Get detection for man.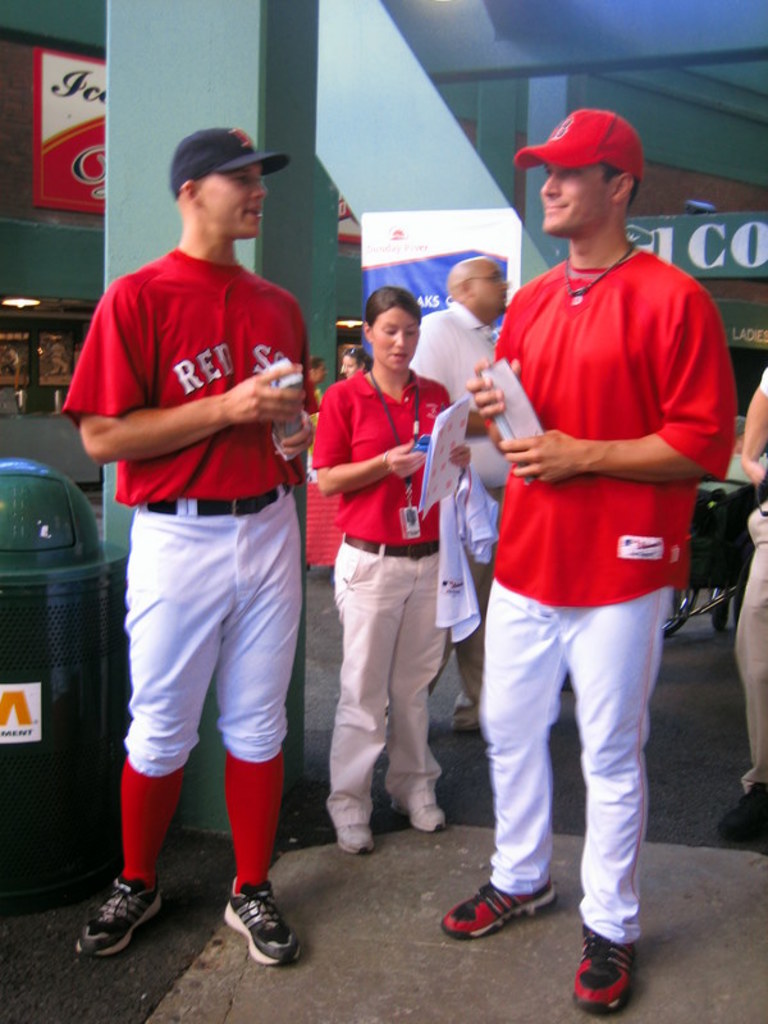
Detection: bbox=(447, 73, 733, 973).
